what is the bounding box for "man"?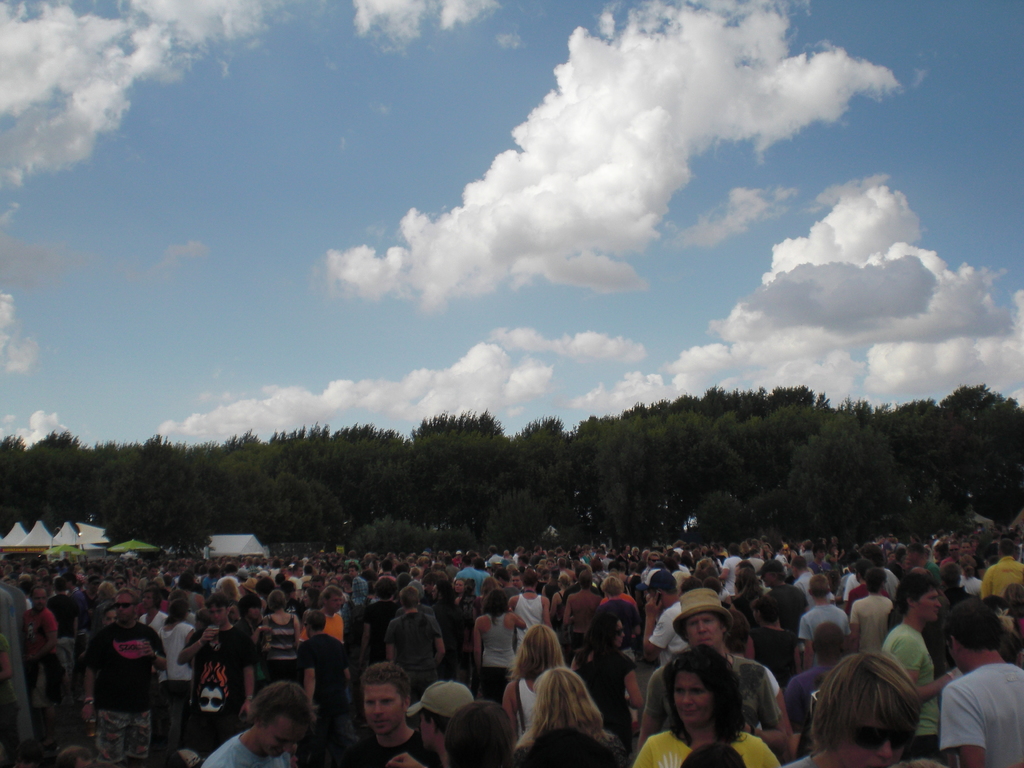
385:581:452:695.
